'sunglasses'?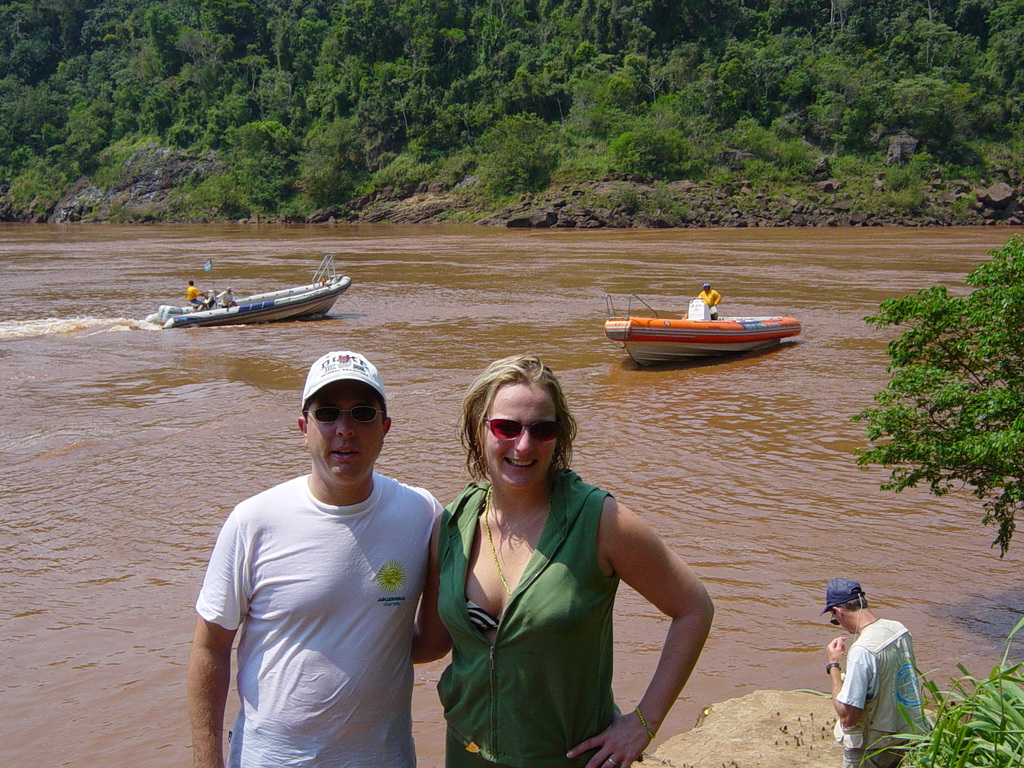
(829,617,841,623)
